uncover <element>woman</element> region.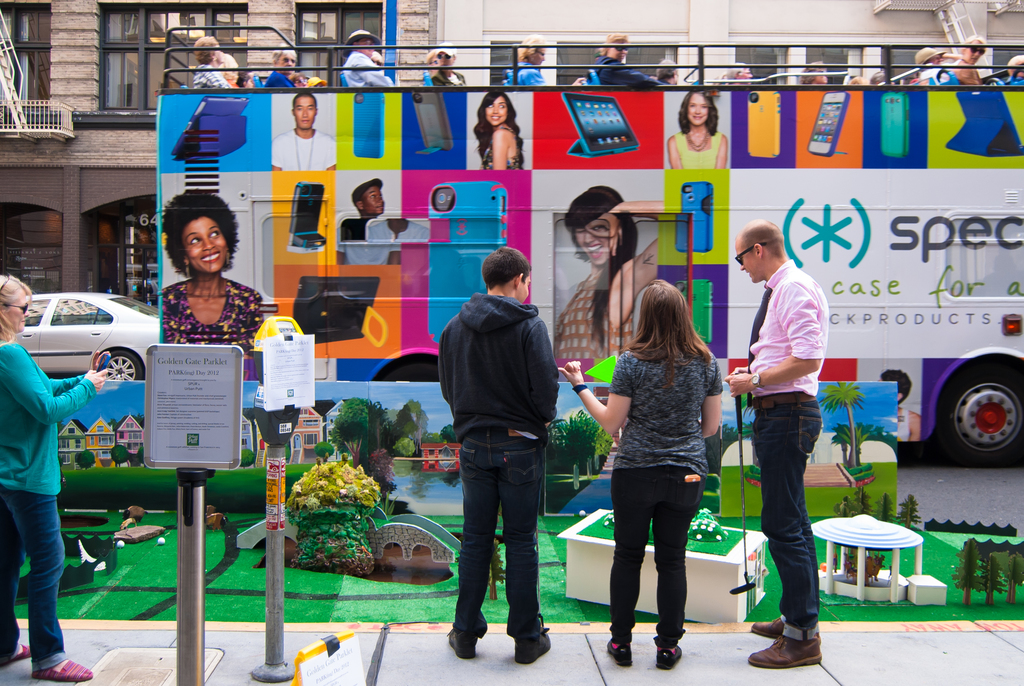
Uncovered: 948 35 988 83.
